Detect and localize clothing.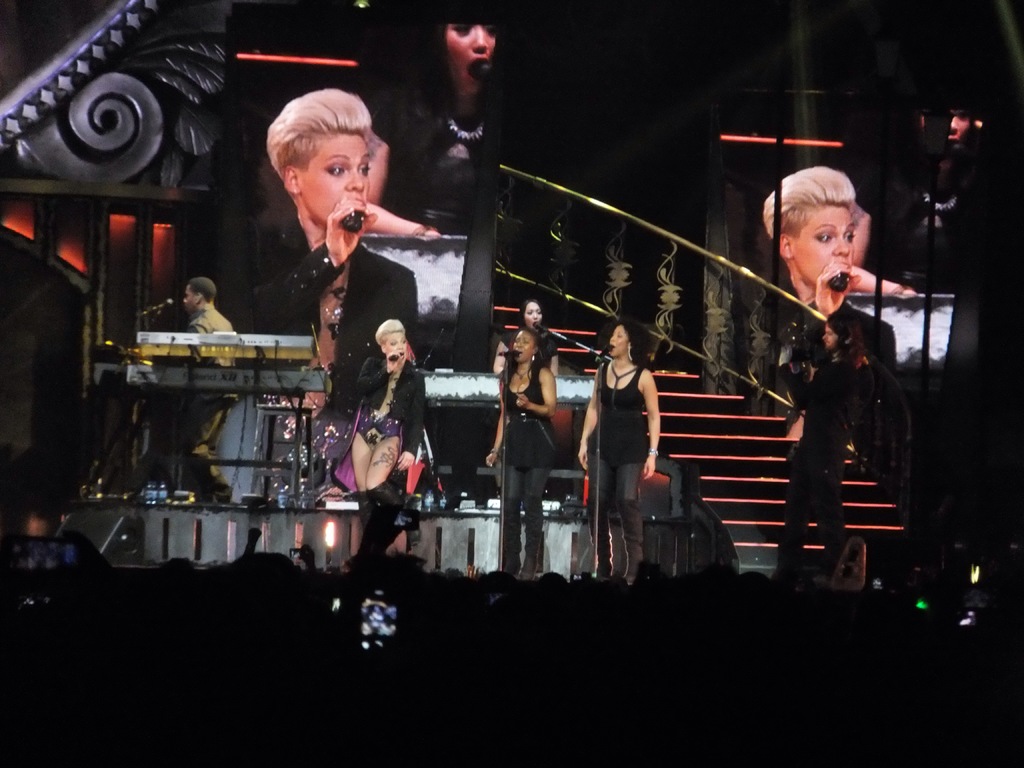
Localized at Rect(797, 346, 867, 582).
